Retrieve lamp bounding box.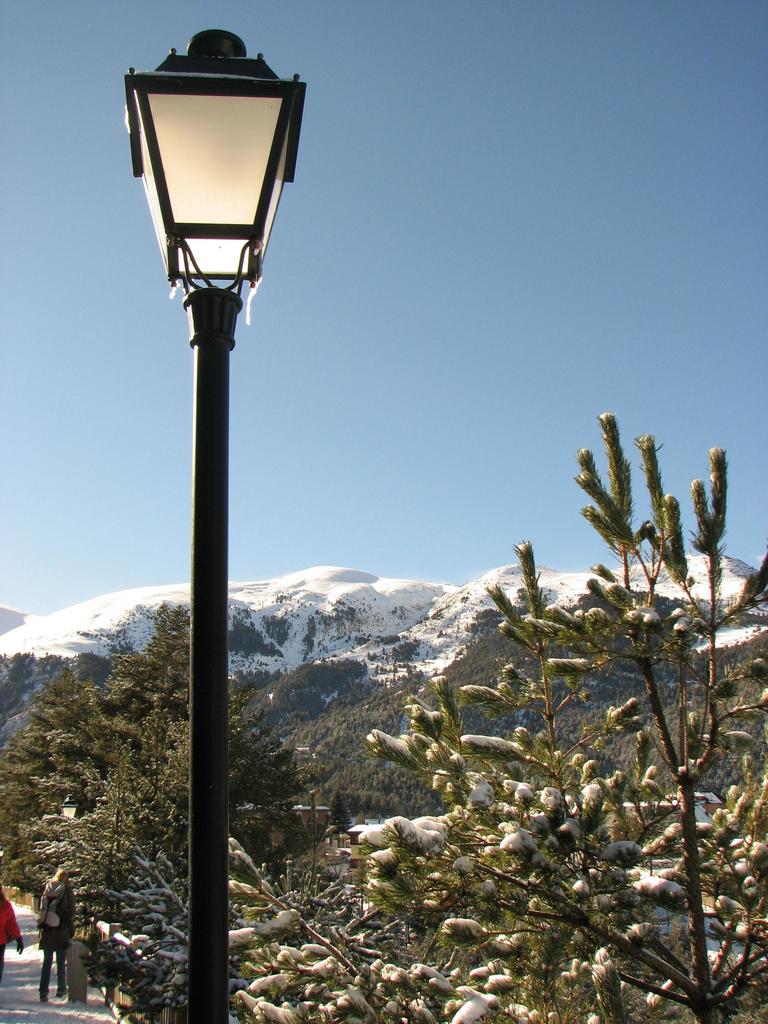
Bounding box: [left=57, top=797, right=79, bottom=821].
